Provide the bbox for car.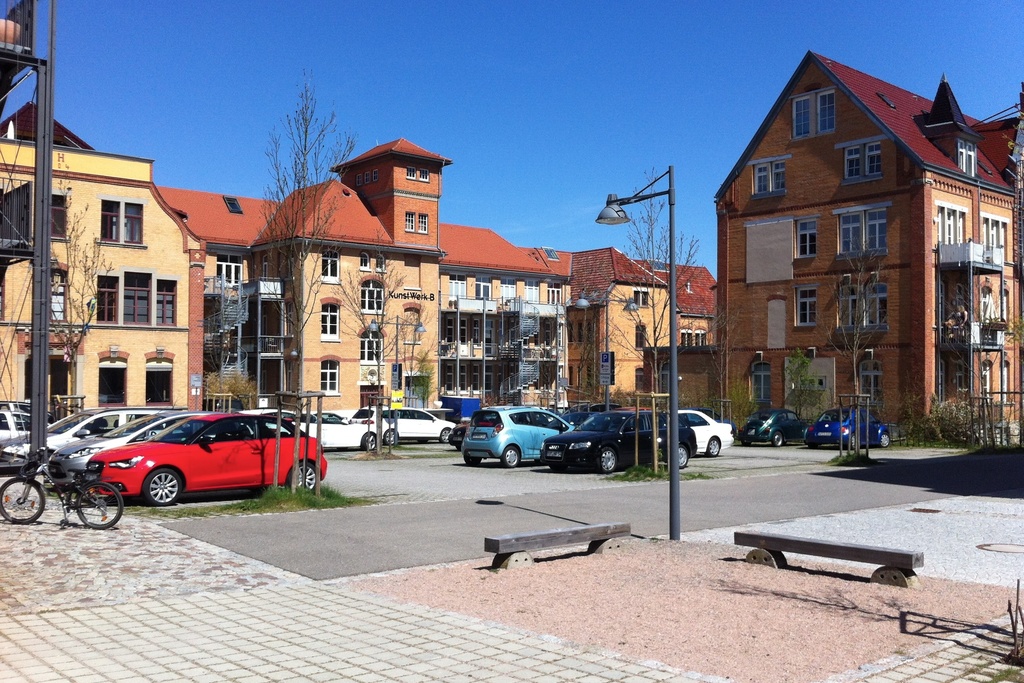
box=[351, 406, 460, 441].
